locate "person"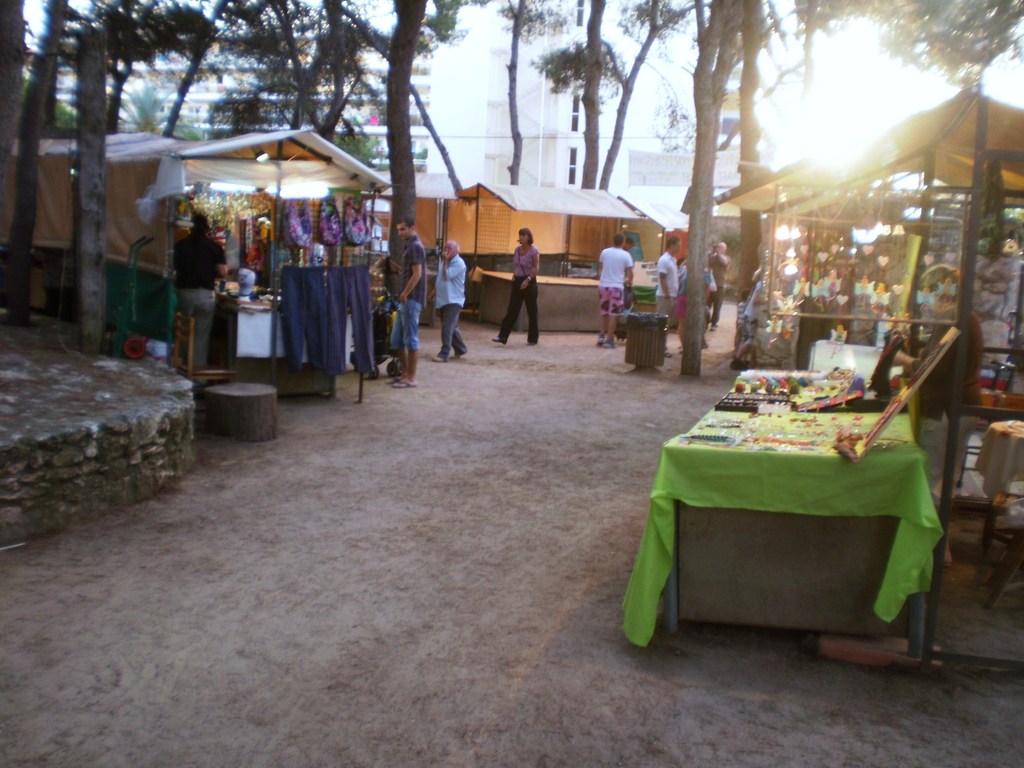
(left=596, top=232, right=630, bottom=349)
